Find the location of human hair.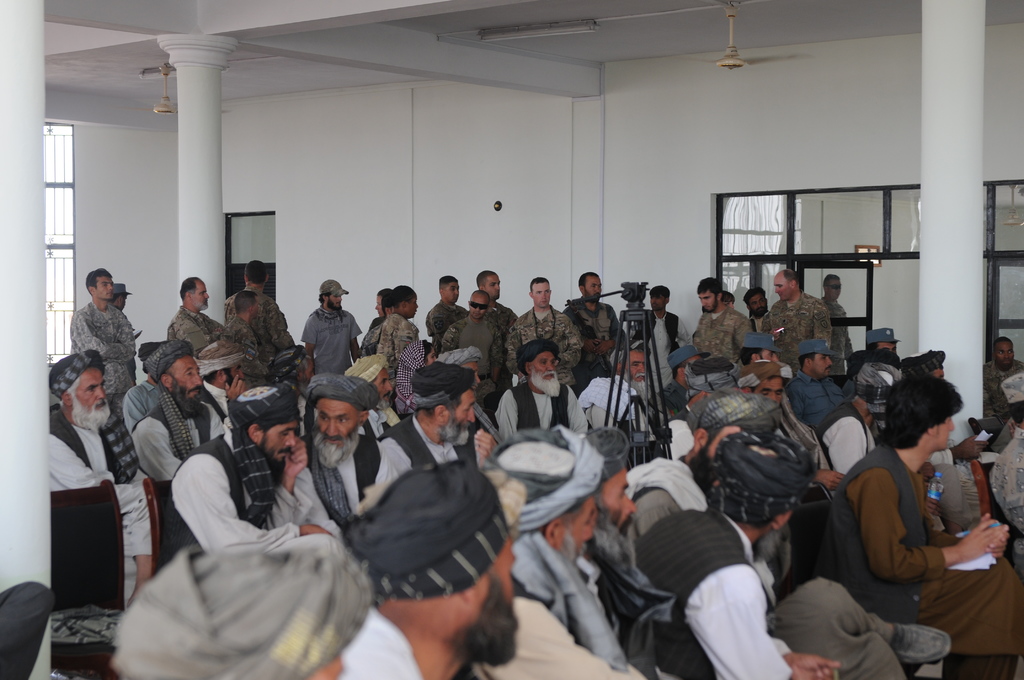
Location: x1=742, y1=287, x2=769, y2=303.
